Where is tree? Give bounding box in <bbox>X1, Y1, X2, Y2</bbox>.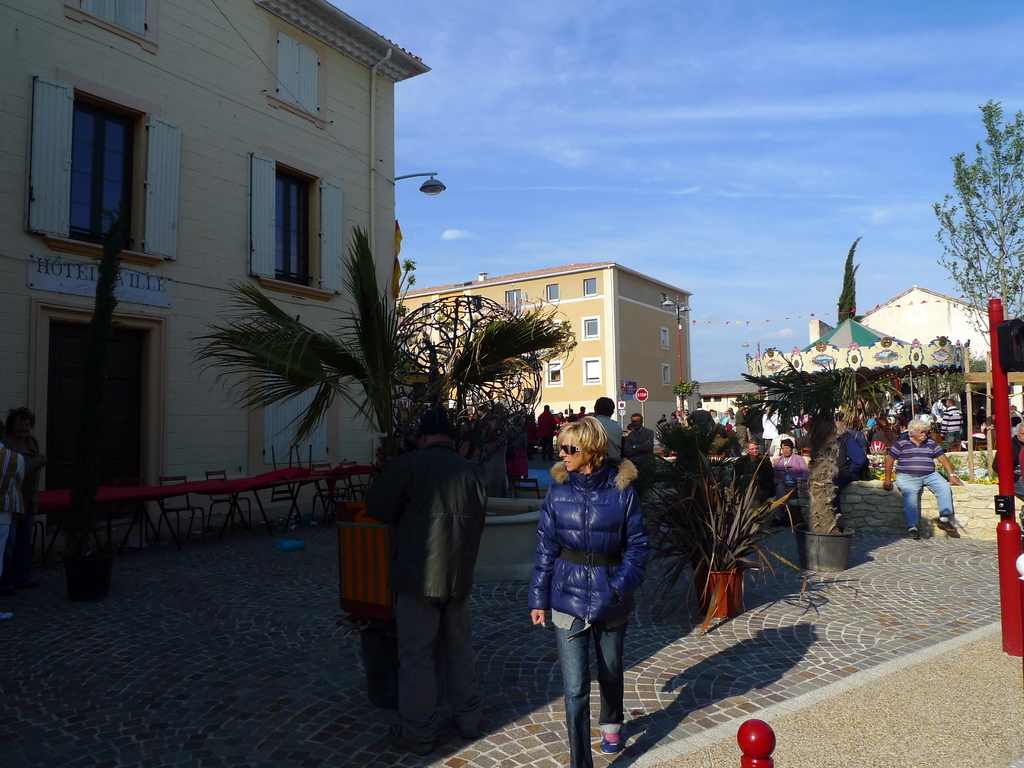
<bbox>138, 233, 602, 499</bbox>.
